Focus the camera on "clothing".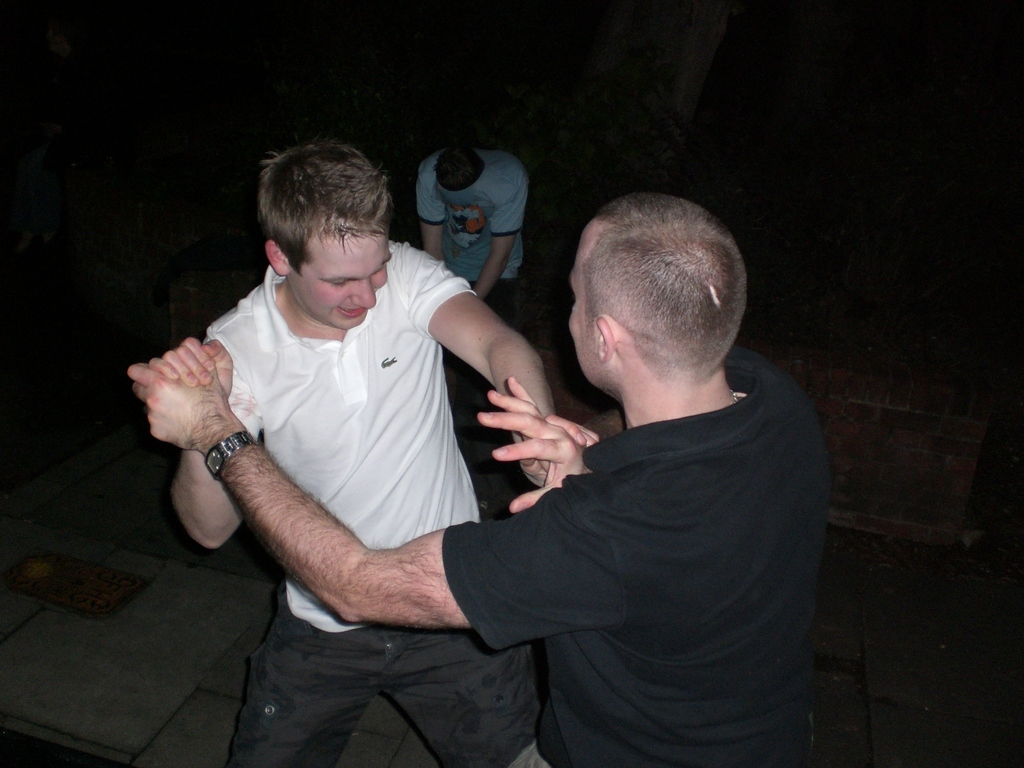
Focus region: bbox=(211, 243, 488, 627).
